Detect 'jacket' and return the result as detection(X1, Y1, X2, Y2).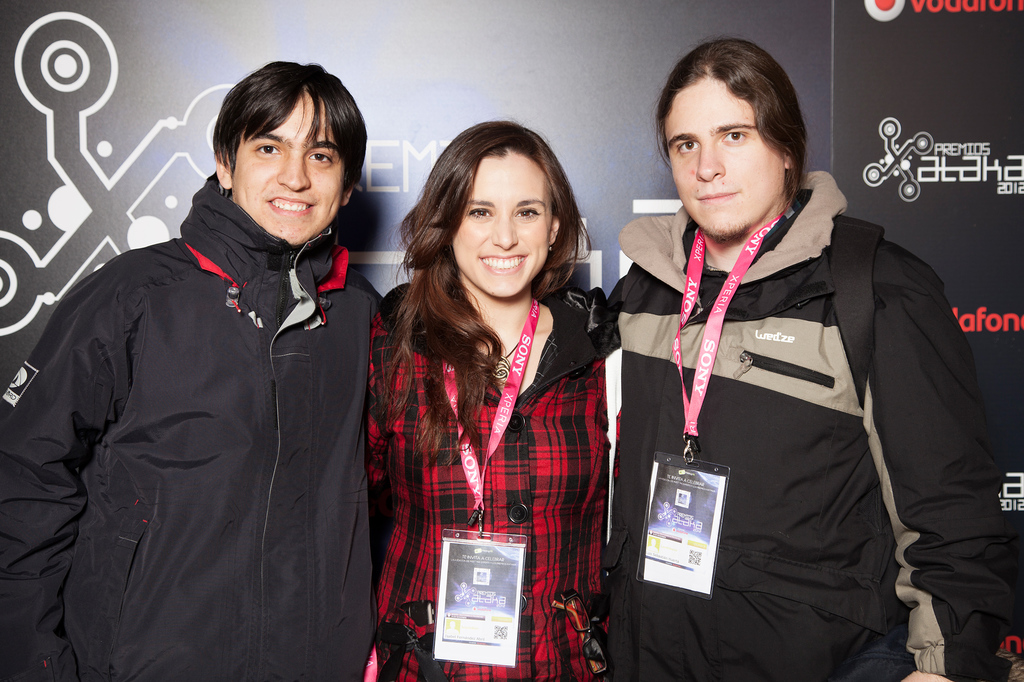
detection(6, 91, 392, 671).
